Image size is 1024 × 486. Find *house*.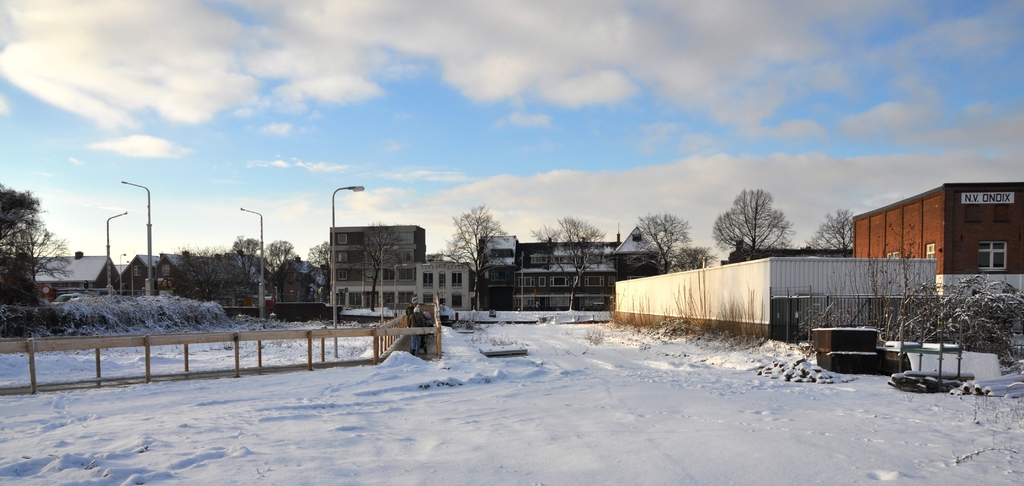
left=849, top=162, right=1021, bottom=307.
